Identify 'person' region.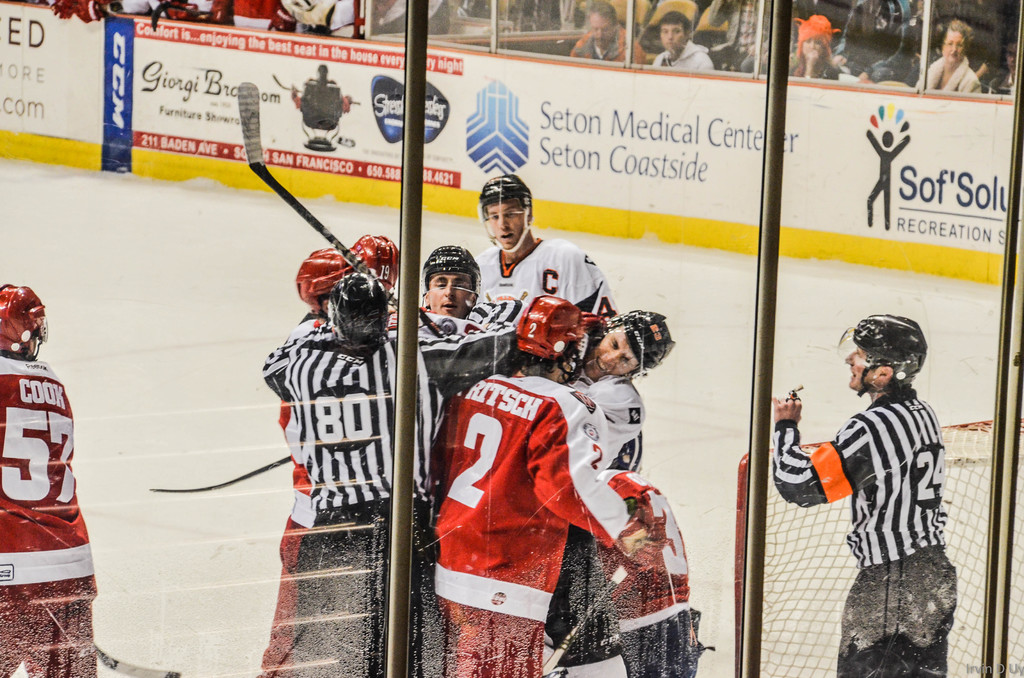
Region: 986:35:1018:92.
